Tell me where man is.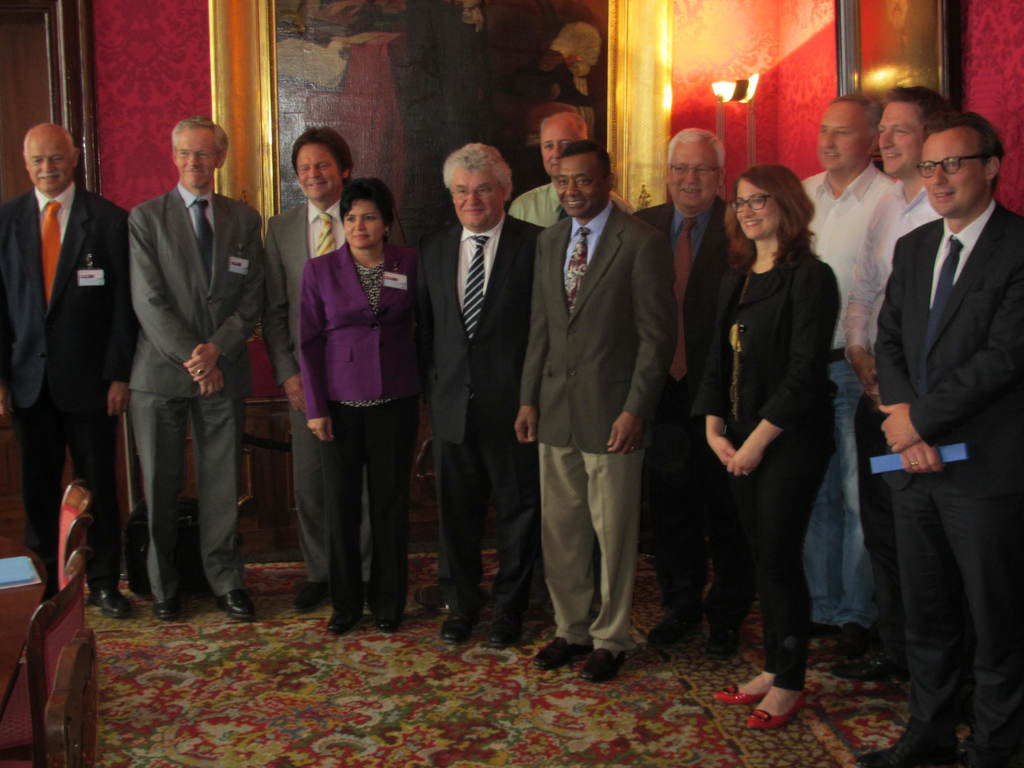
man is at region(0, 122, 131, 625).
